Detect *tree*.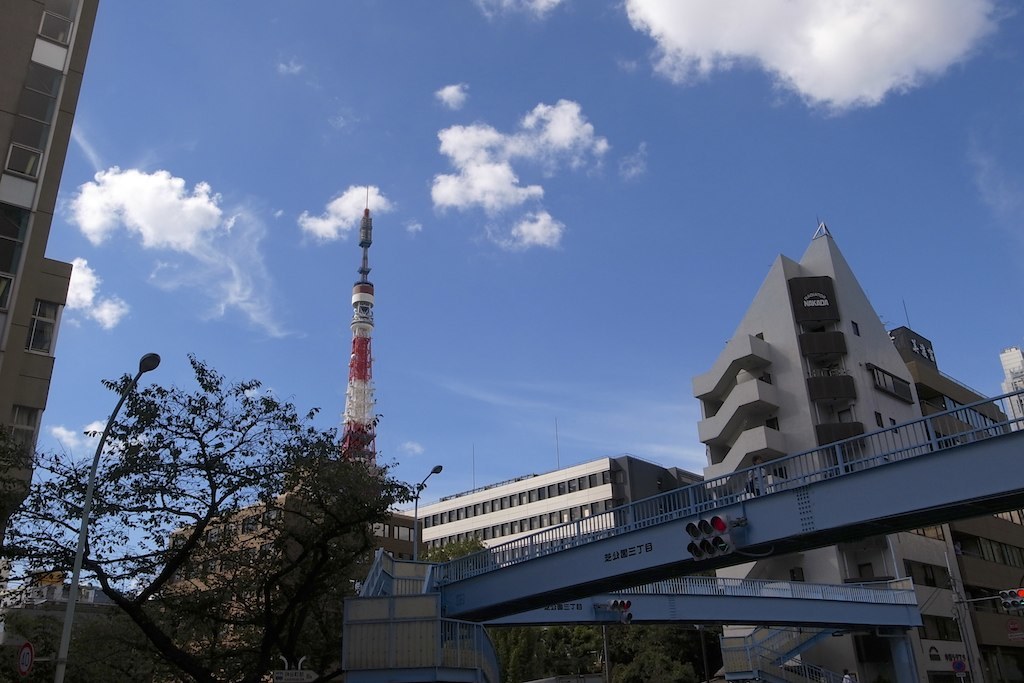
Detected at {"left": 483, "top": 630, "right": 733, "bottom": 682}.
